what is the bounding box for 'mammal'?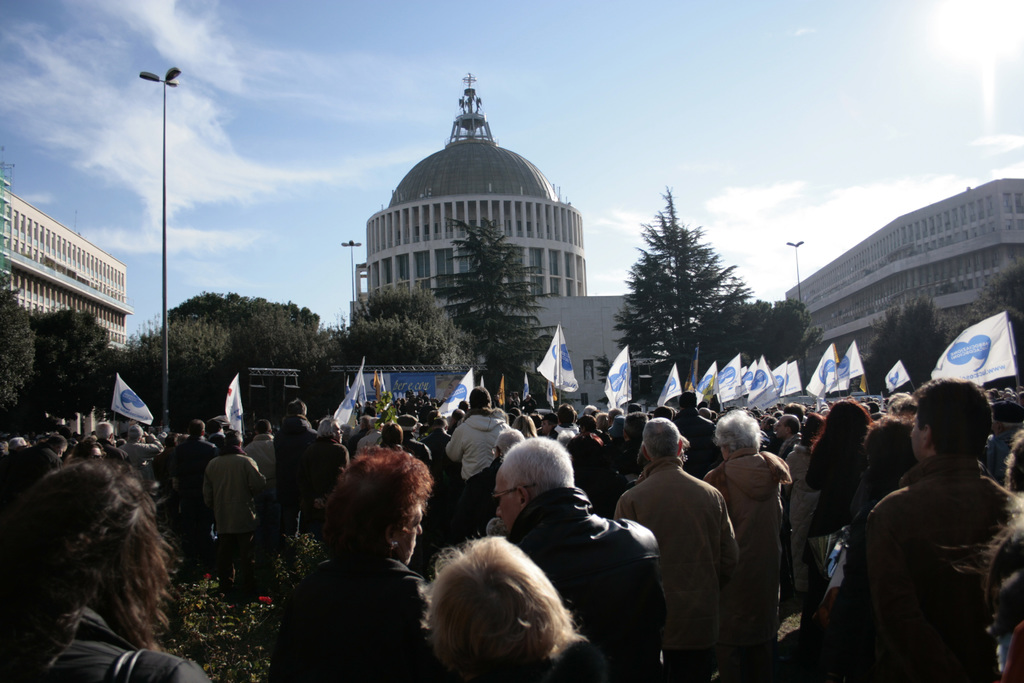
(706, 411, 792, 682).
